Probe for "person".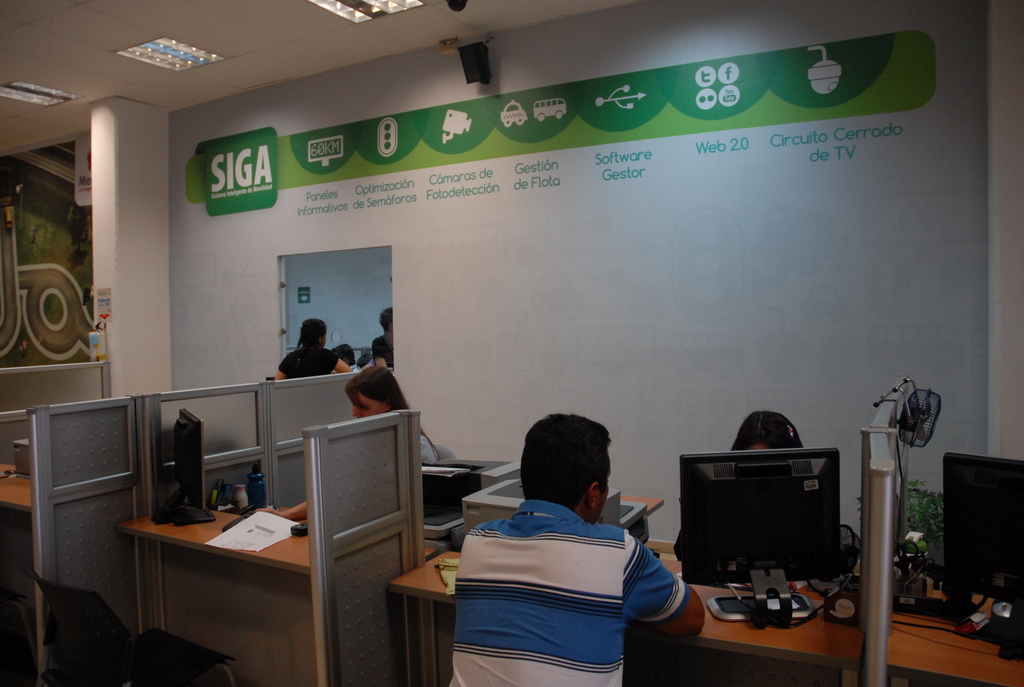
Probe result: bbox(442, 409, 686, 671).
